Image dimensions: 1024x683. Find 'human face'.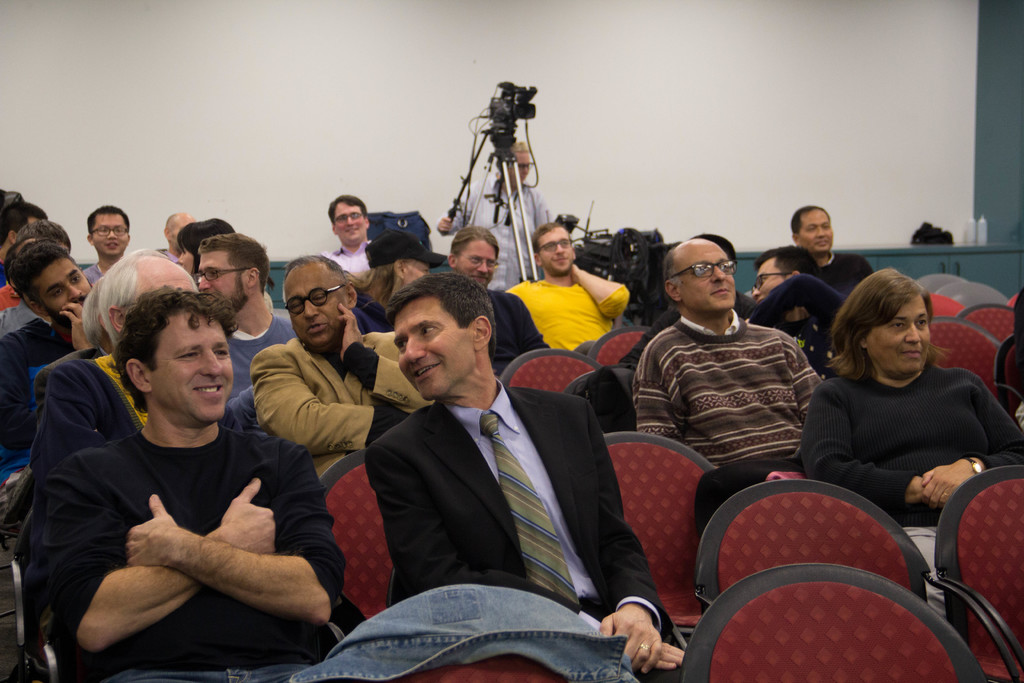
rect(180, 247, 196, 274).
